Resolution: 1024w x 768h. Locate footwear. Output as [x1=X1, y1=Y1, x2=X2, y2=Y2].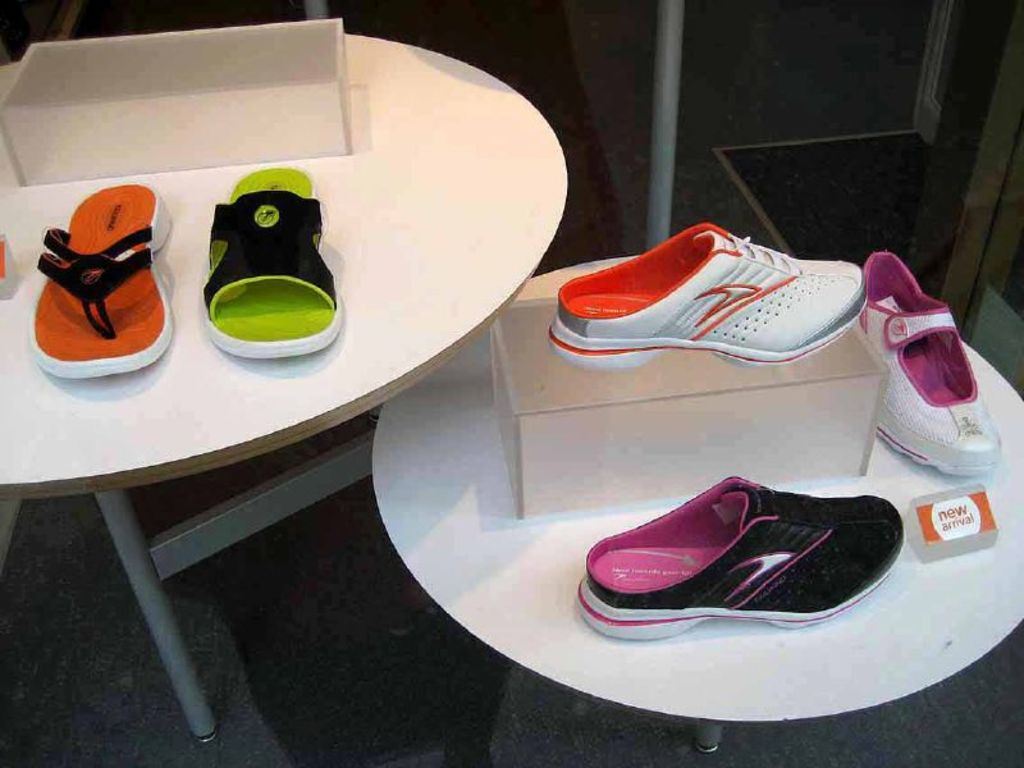
[x1=576, y1=475, x2=911, y2=637].
